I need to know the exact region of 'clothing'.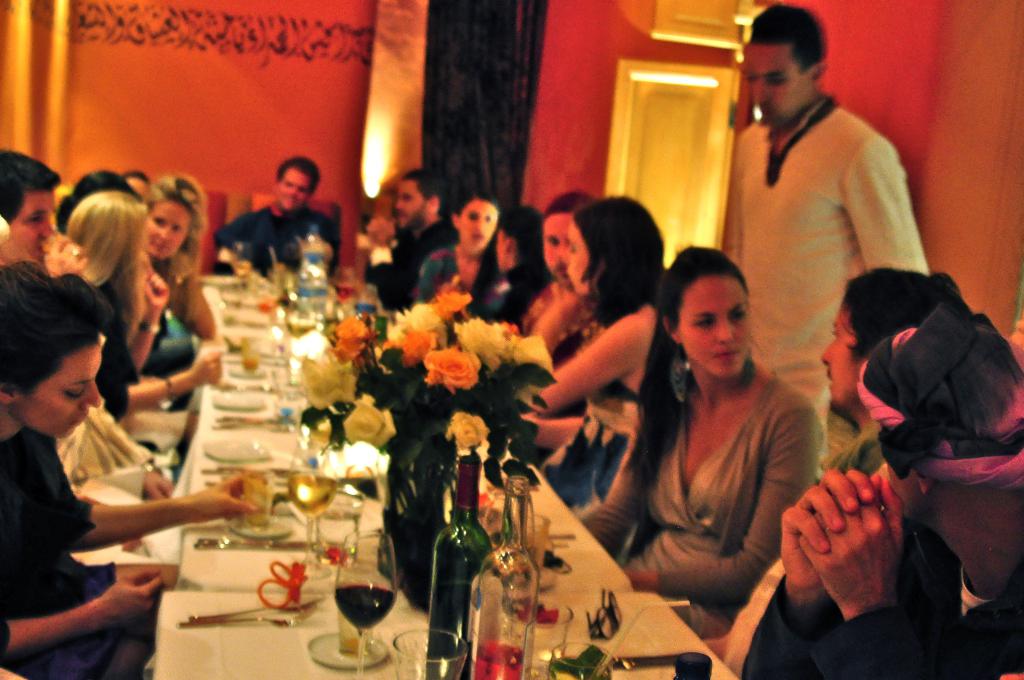
Region: x1=136 y1=301 x2=196 y2=414.
